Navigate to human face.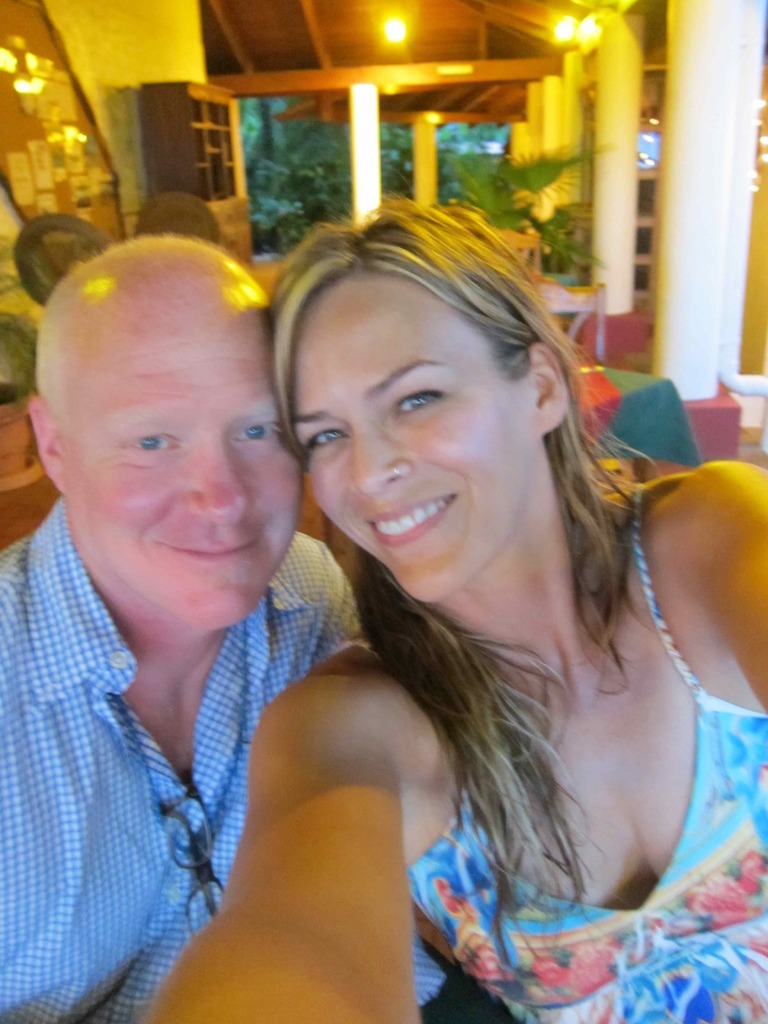
Navigation target: 65/316/300/632.
